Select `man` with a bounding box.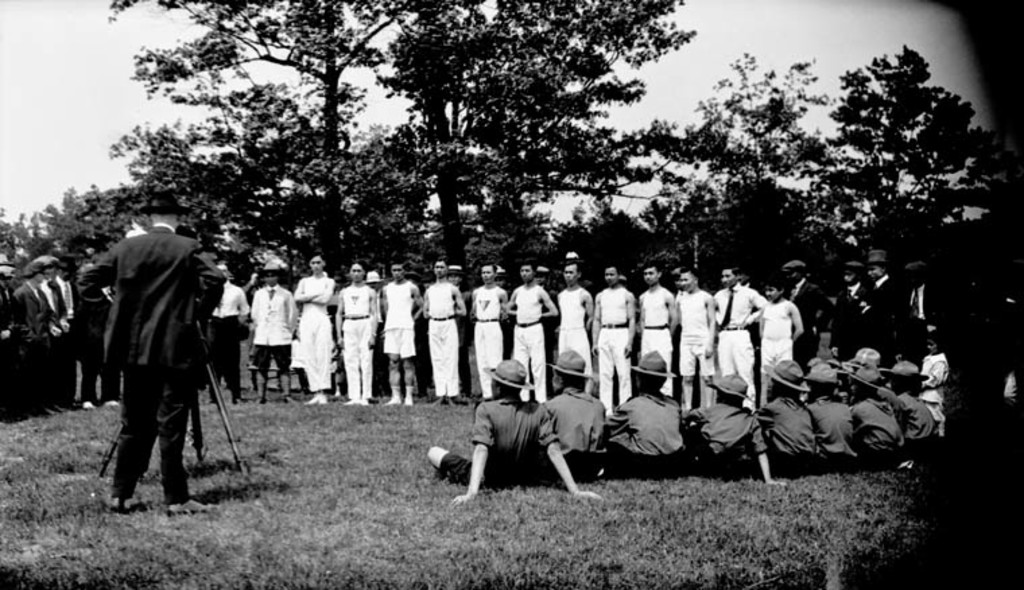
825:260:865:362.
